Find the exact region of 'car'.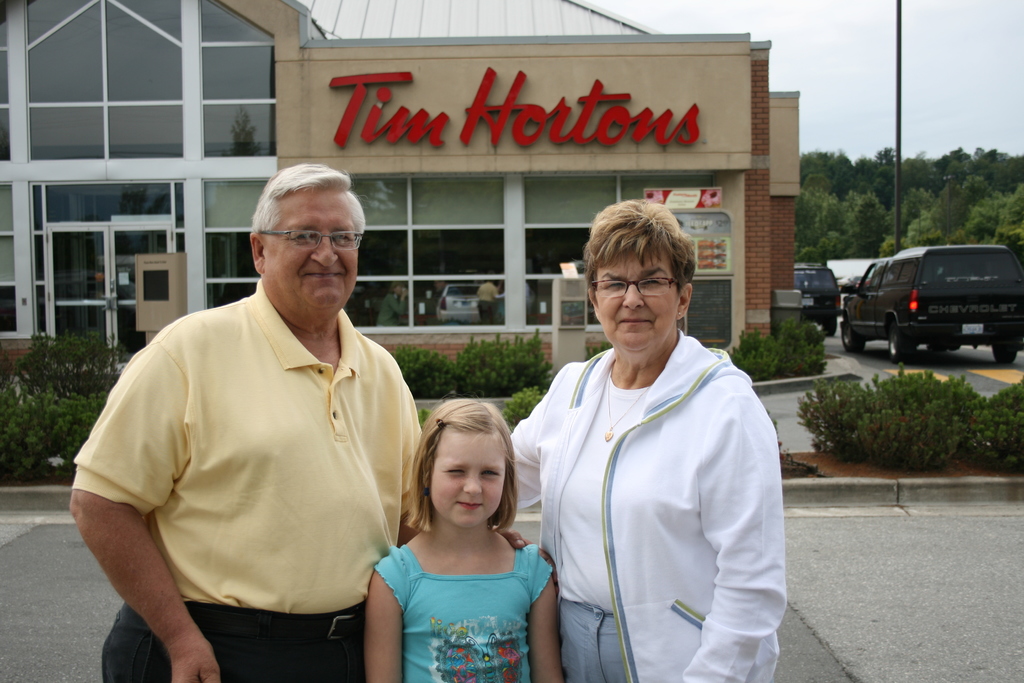
Exact region: crop(793, 264, 843, 334).
